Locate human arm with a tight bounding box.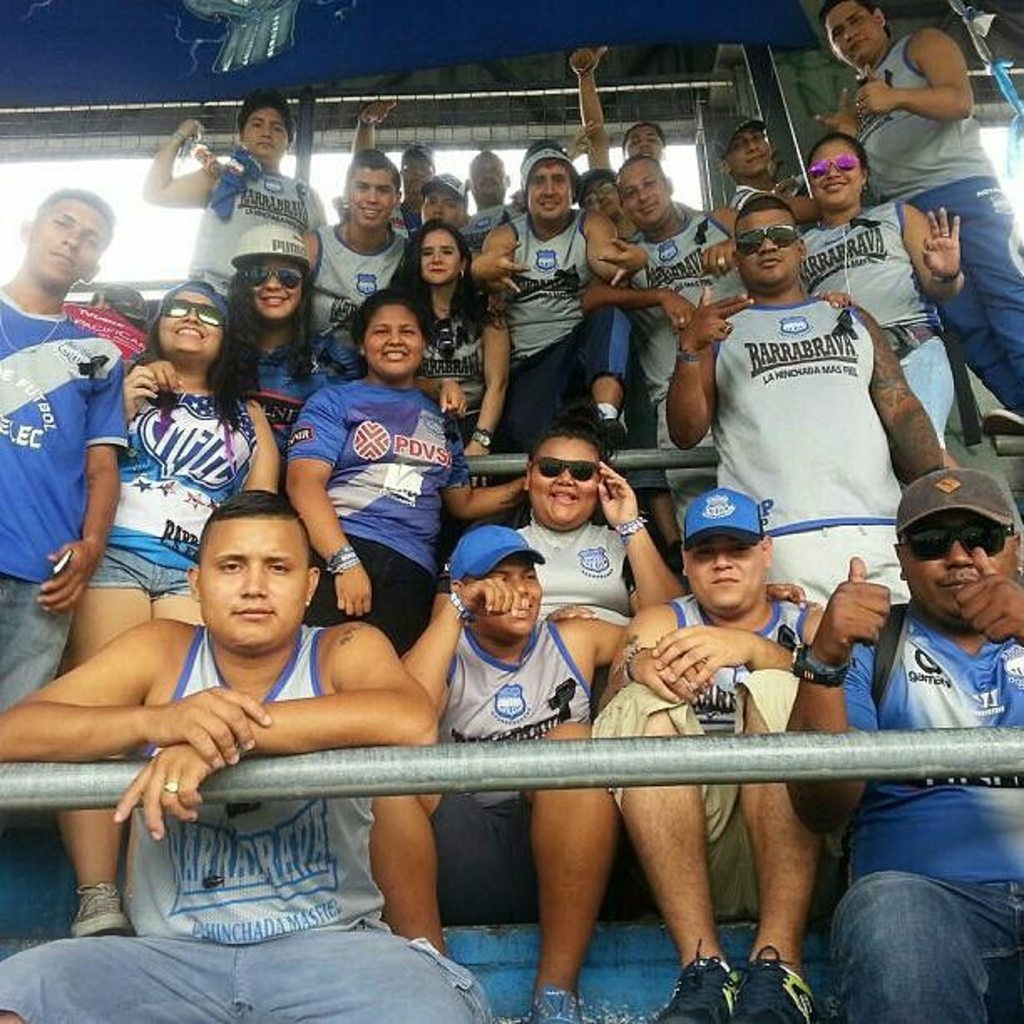
locate(597, 602, 714, 709).
